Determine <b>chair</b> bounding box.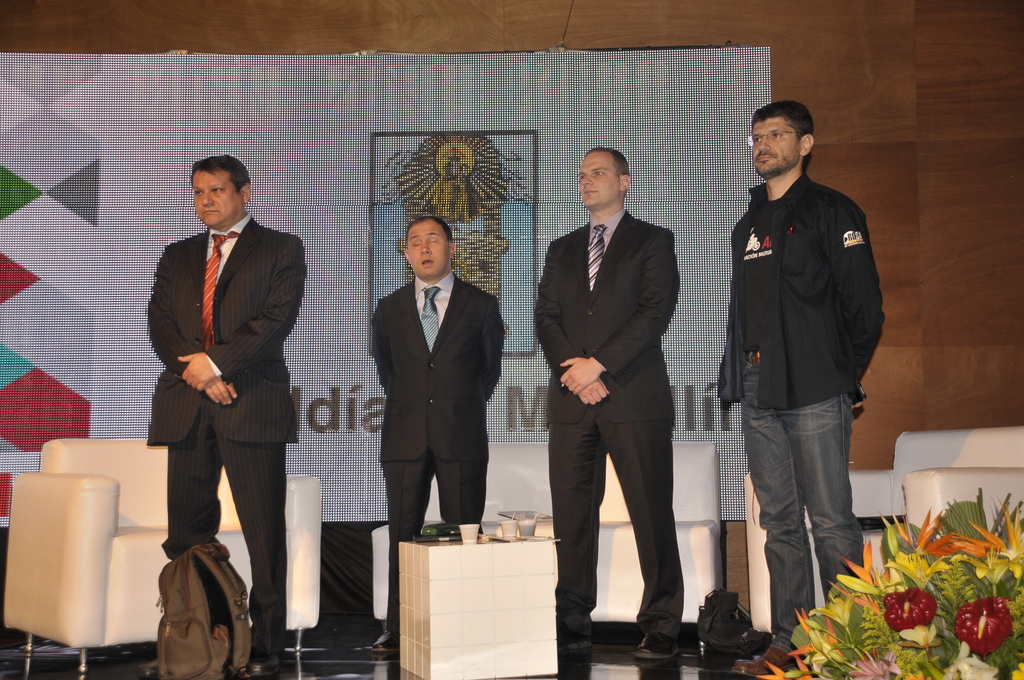
Determined: box=[2, 435, 324, 679].
